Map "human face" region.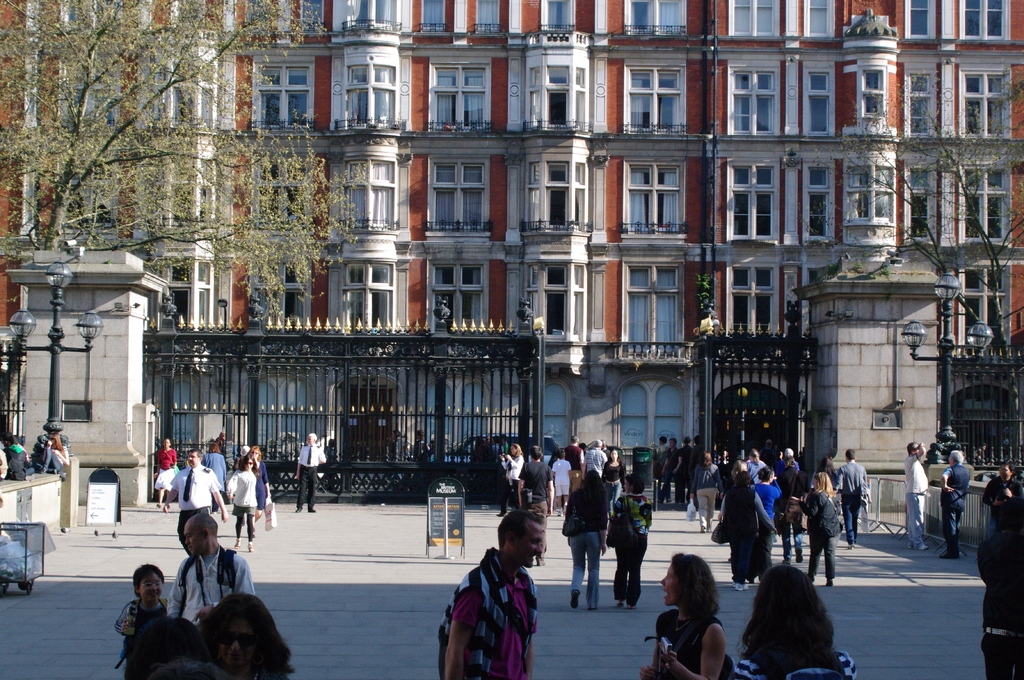
Mapped to (188, 525, 199, 554).
